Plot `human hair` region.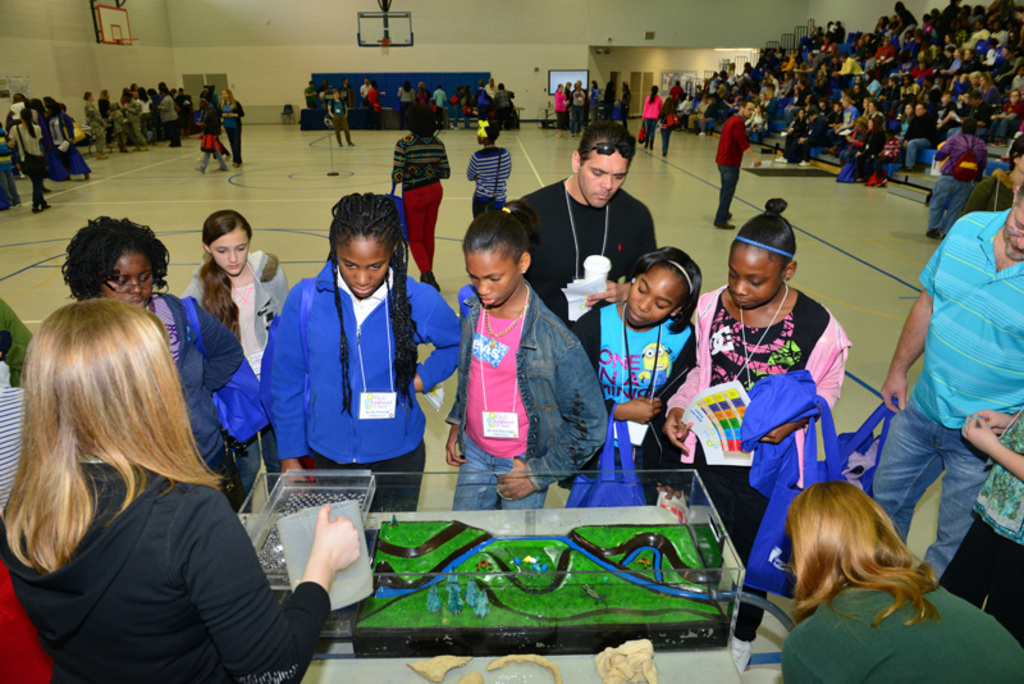
Plotted at left=63, top=211, right=170, bottom=301.
